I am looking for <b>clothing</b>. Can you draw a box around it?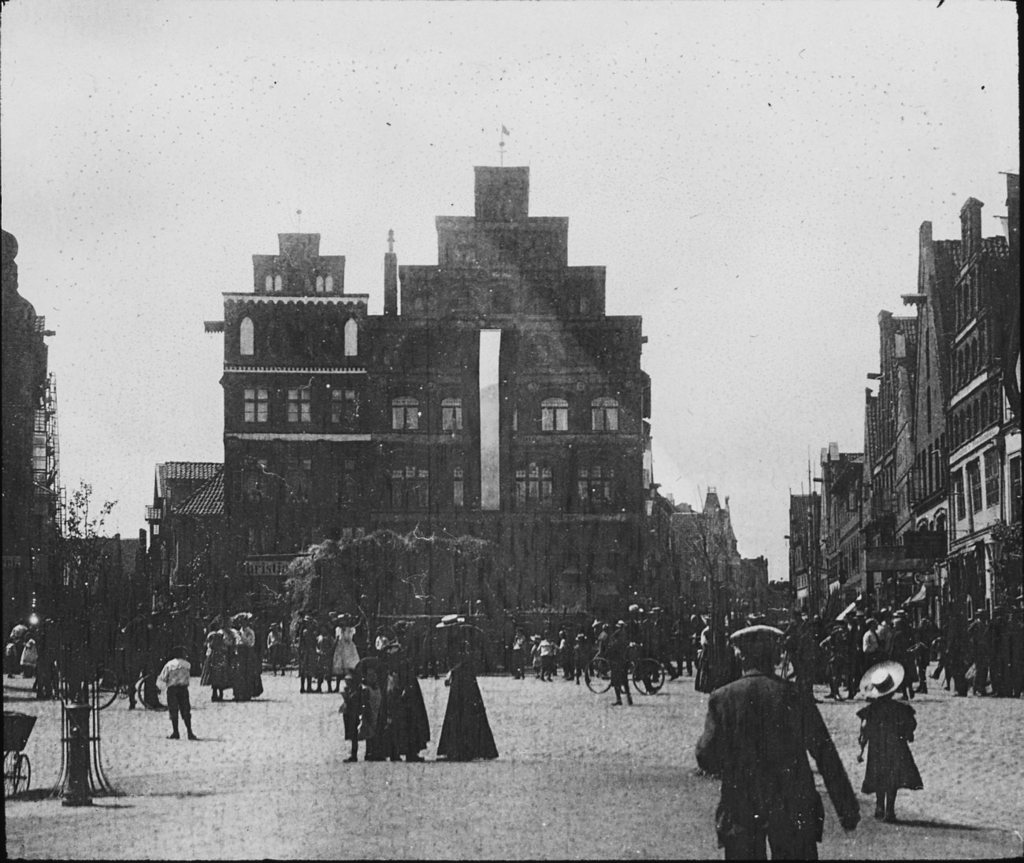
Sure, the bounding box is (left=154, top=654, right=196, bottom=729).
